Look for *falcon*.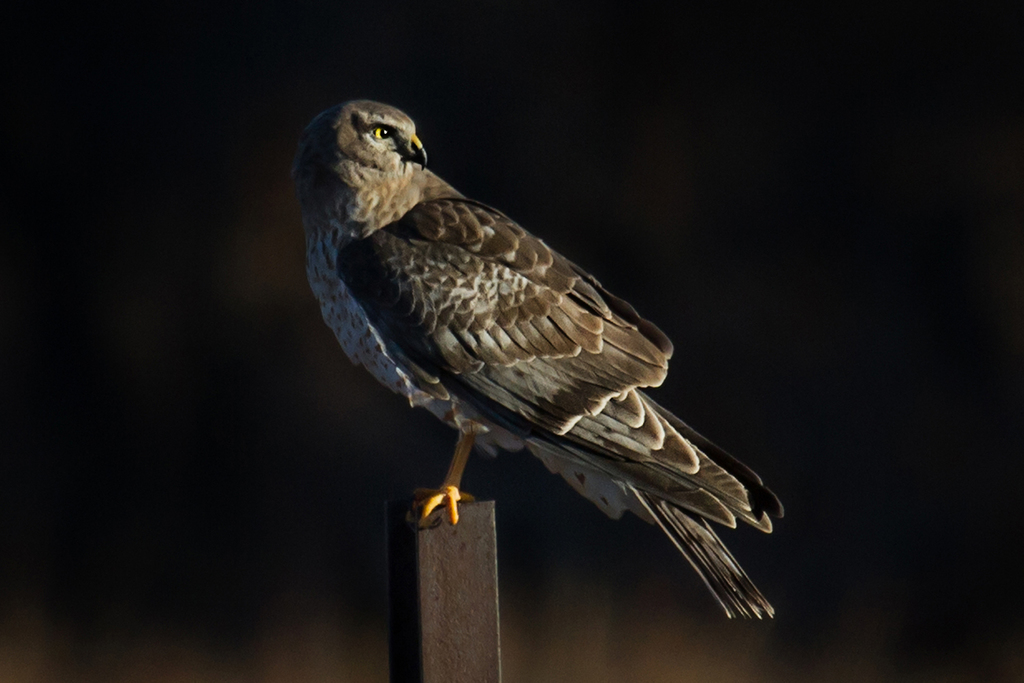
Found: {"x1": 281, "y1": 99, "x2": 788, "y2": 629}.
